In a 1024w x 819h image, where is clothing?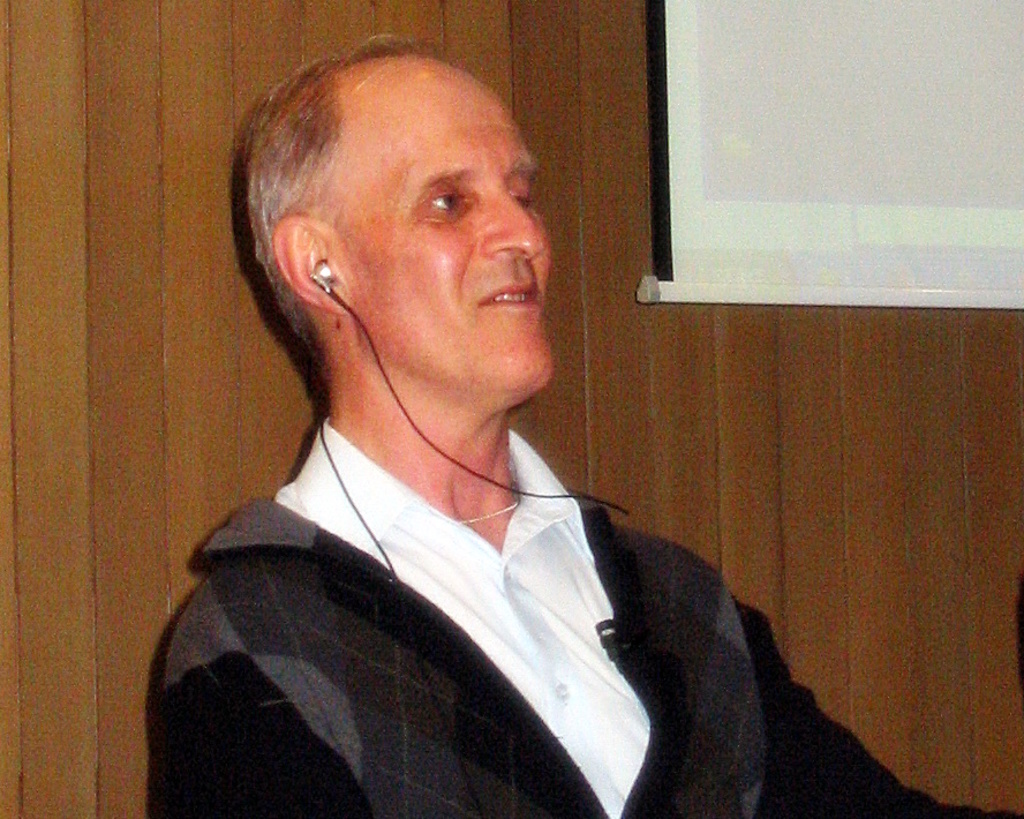
{"x1": 126, "y1": 351, "x2": 800, "y2": 818}.
